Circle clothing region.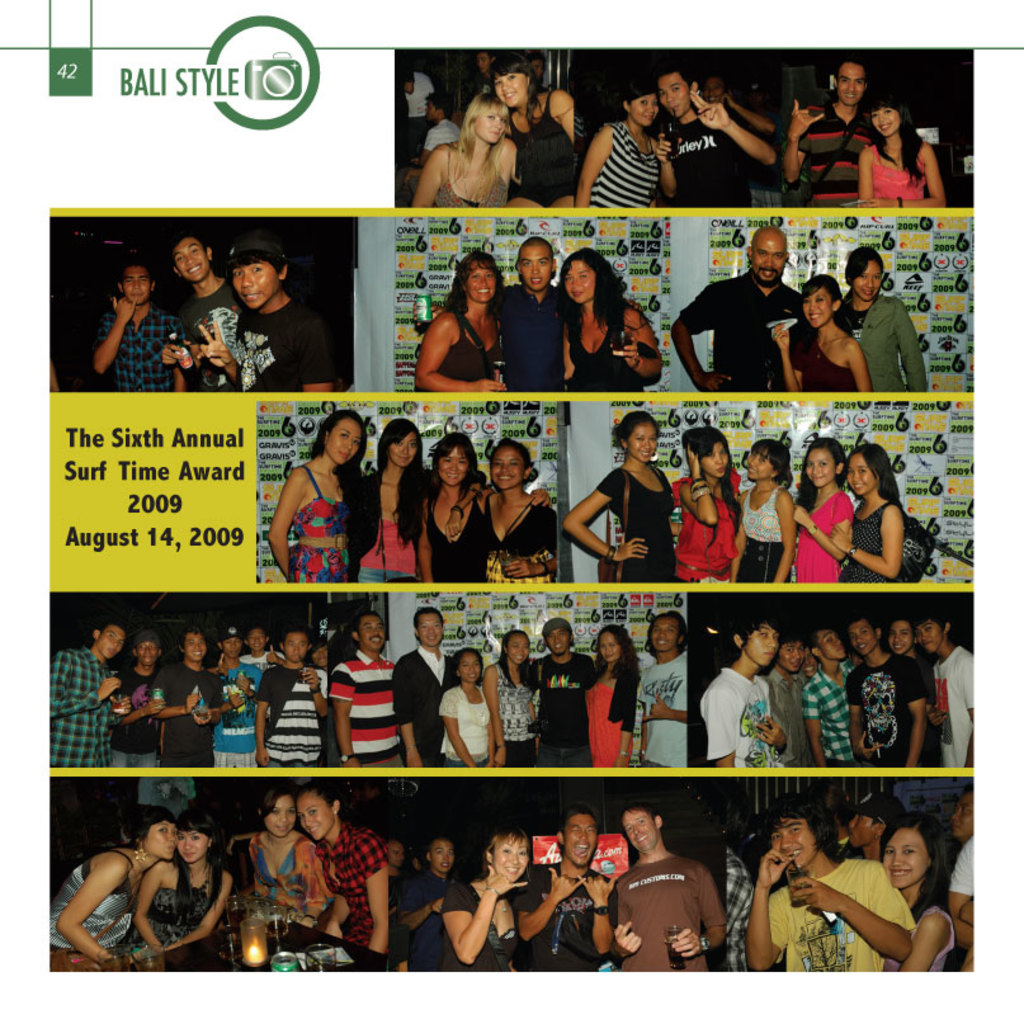
Region: (835, 288, 929, 395).
